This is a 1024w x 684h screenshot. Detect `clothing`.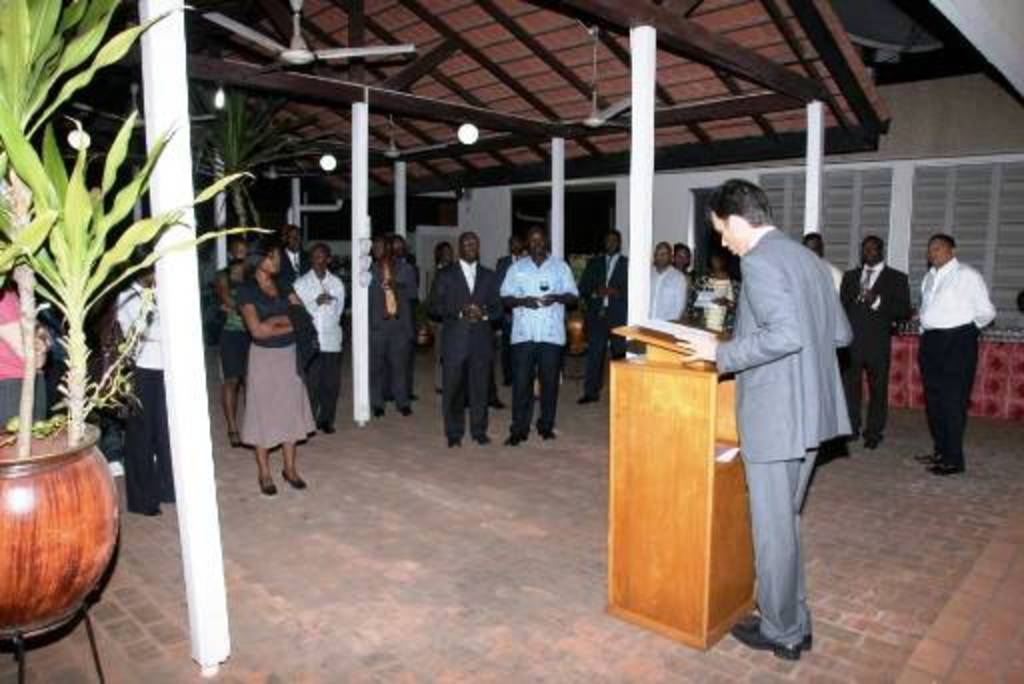
{"x1": 366, "y1": 252, "x2": 418, "y2": 406}.
